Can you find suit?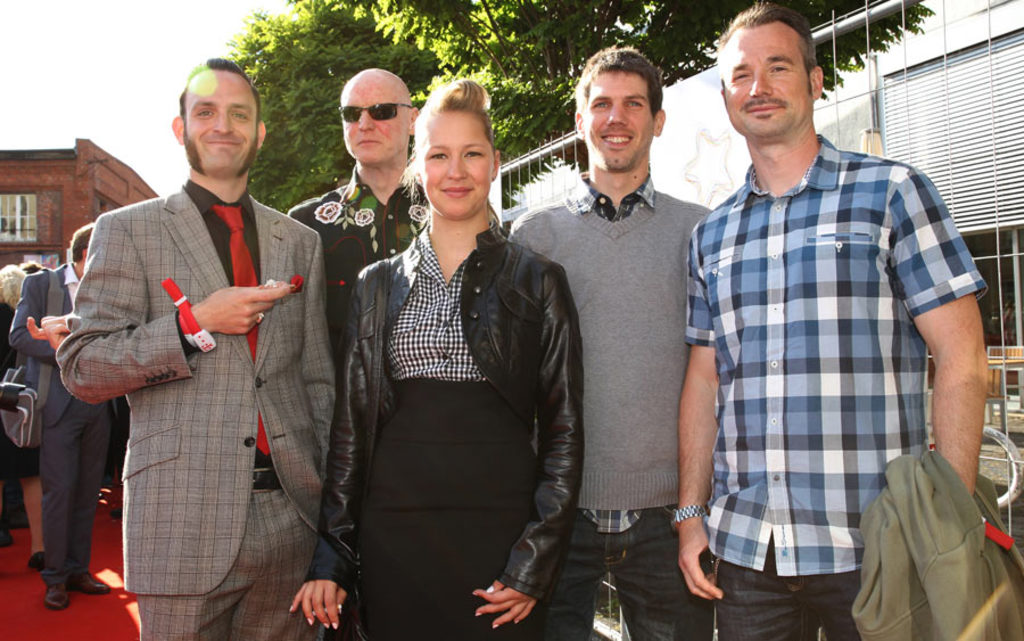
Yes, bounding box: (left=77, top=106, right=335, bottom=623).
